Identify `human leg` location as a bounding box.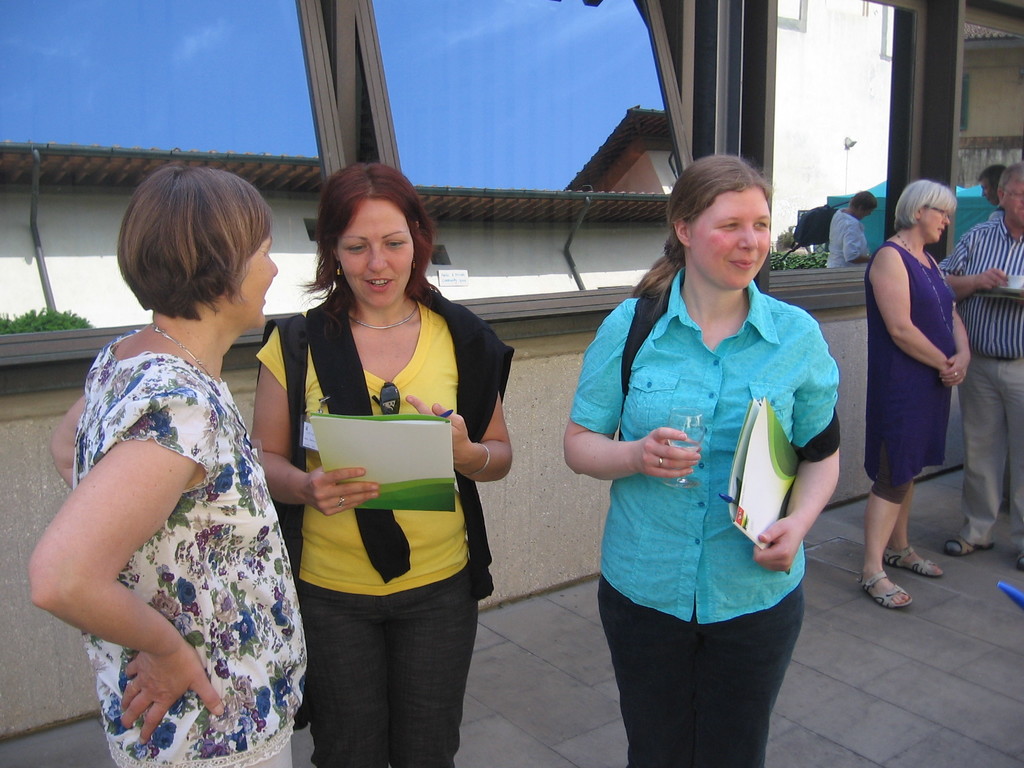
{"x1": 311, "y1": 589, "x2": 387, "y2": 767}.
